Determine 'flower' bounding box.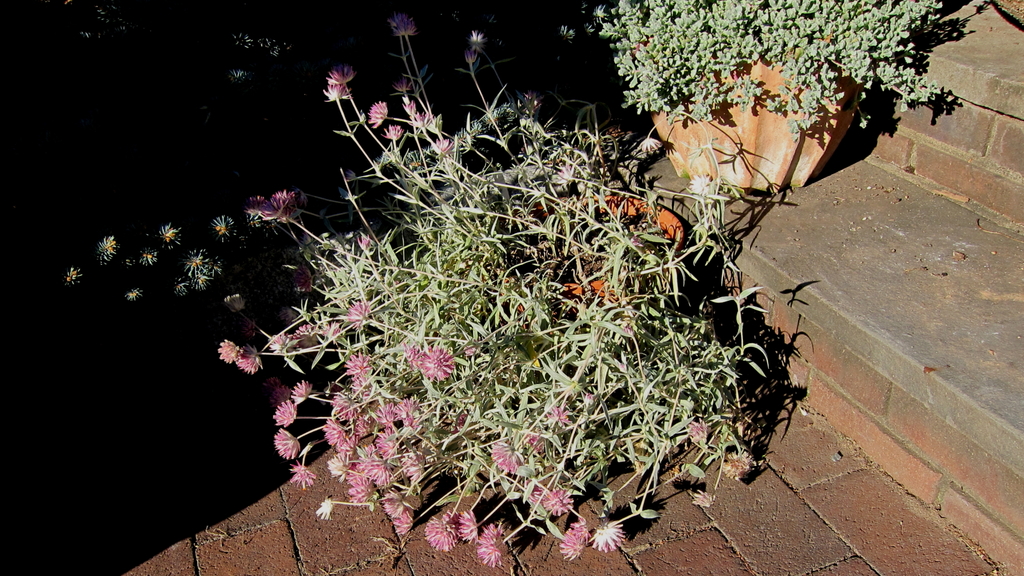
Determined: x1=271, y1=191, x2=299, y2=218.
